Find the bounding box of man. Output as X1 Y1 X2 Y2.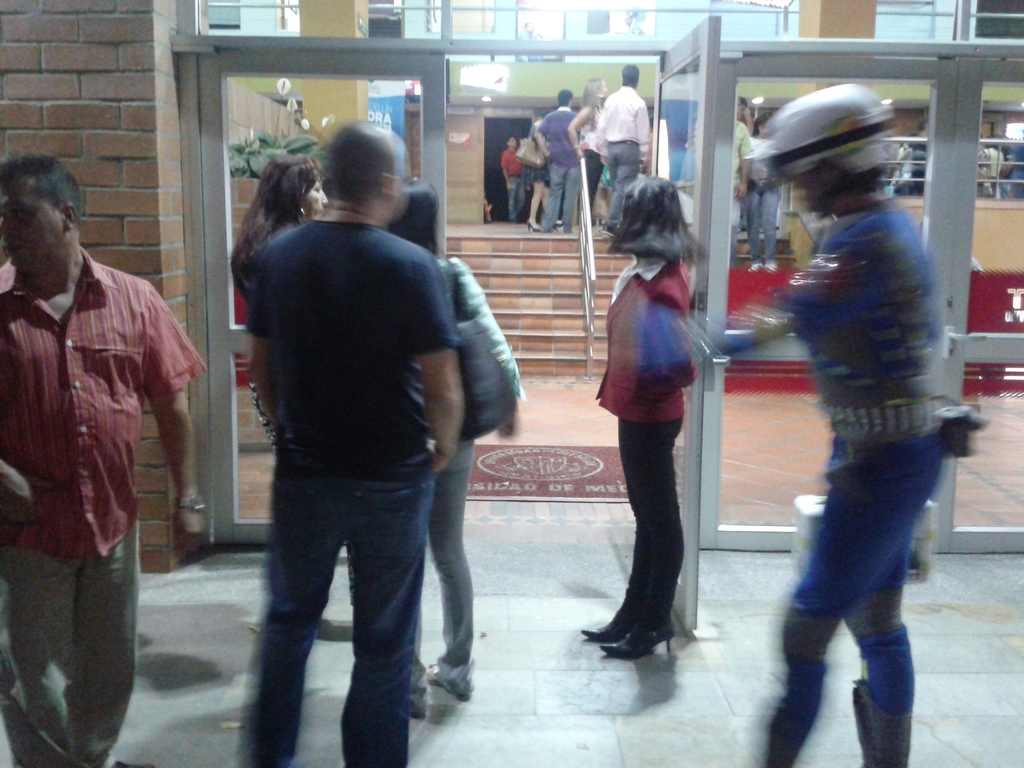
532 90 584 234.
